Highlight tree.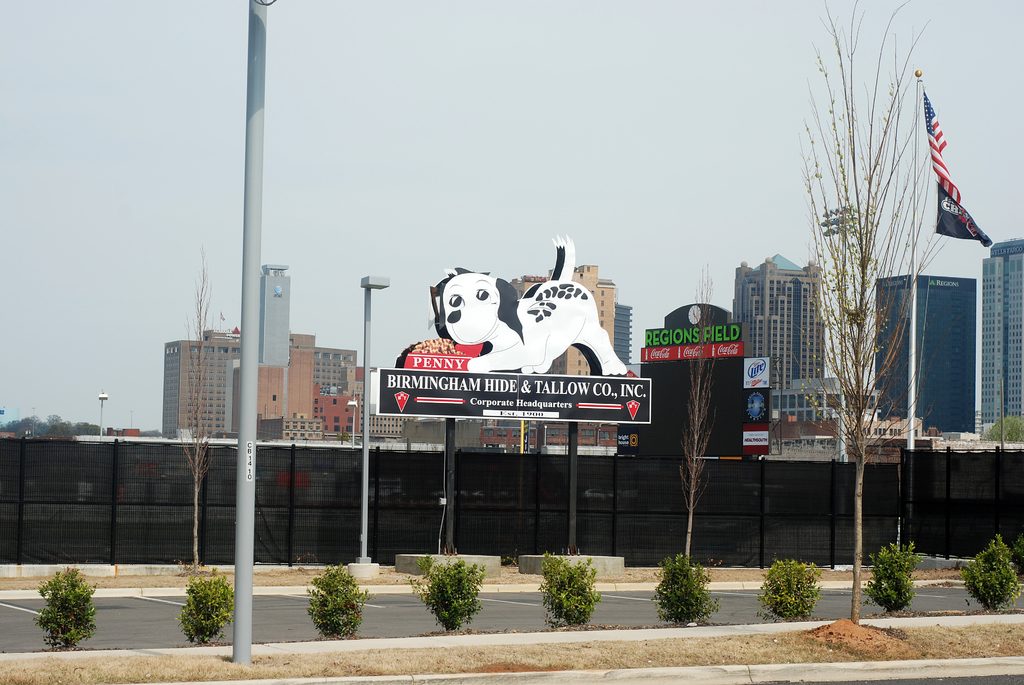
Highlighted region: (668, 271, 724, 569).
